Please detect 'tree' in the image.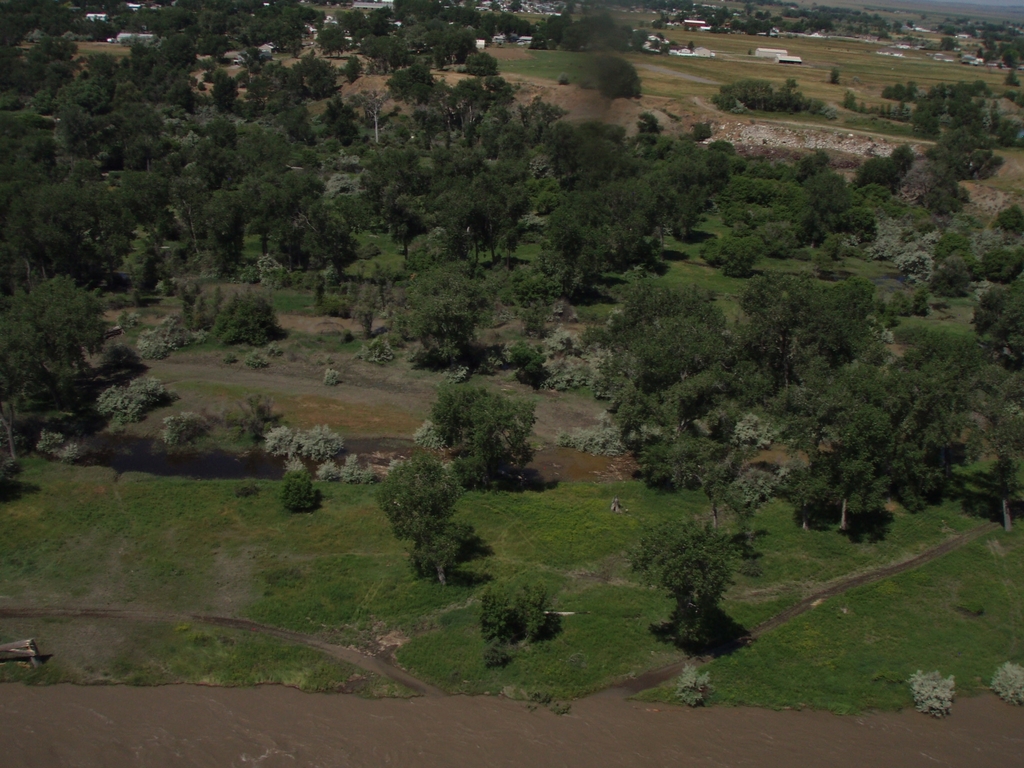
pyautogui.locateOnScreen(521, 95, 562, 155).
